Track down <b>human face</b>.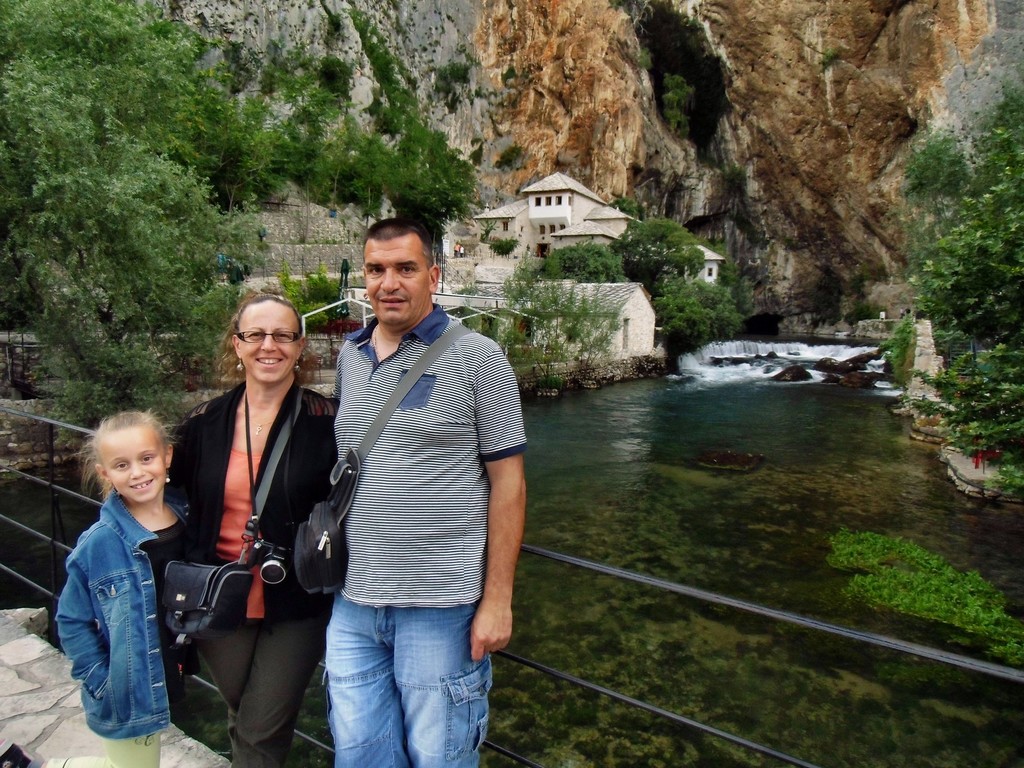
Tracked to (left=240, top=303, right=300, bottom=387).
